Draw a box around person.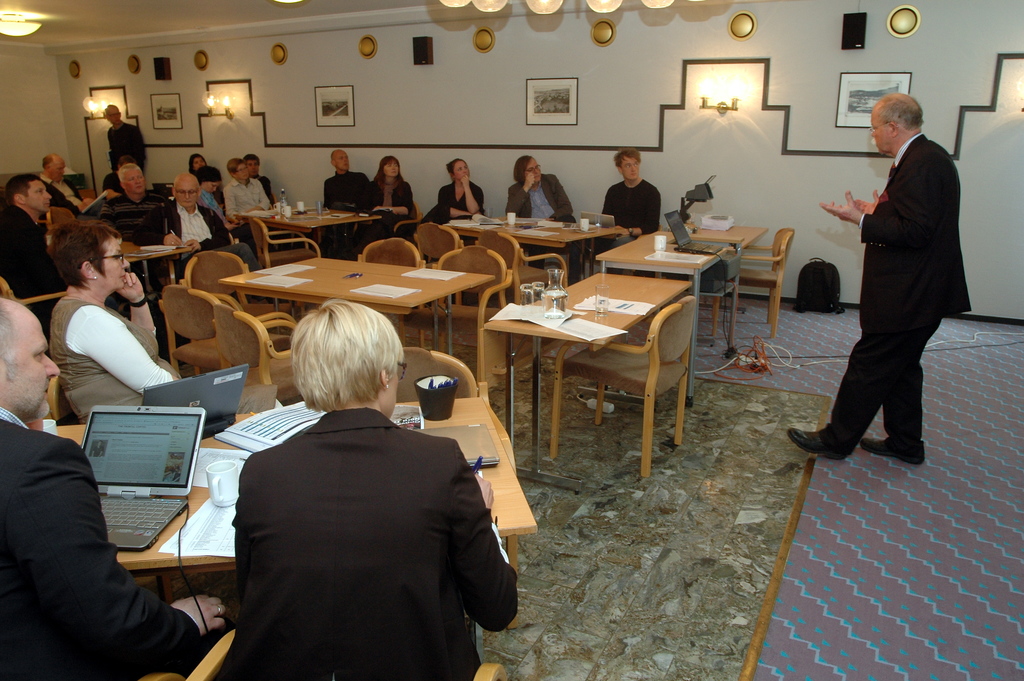
185 154 209 176.
